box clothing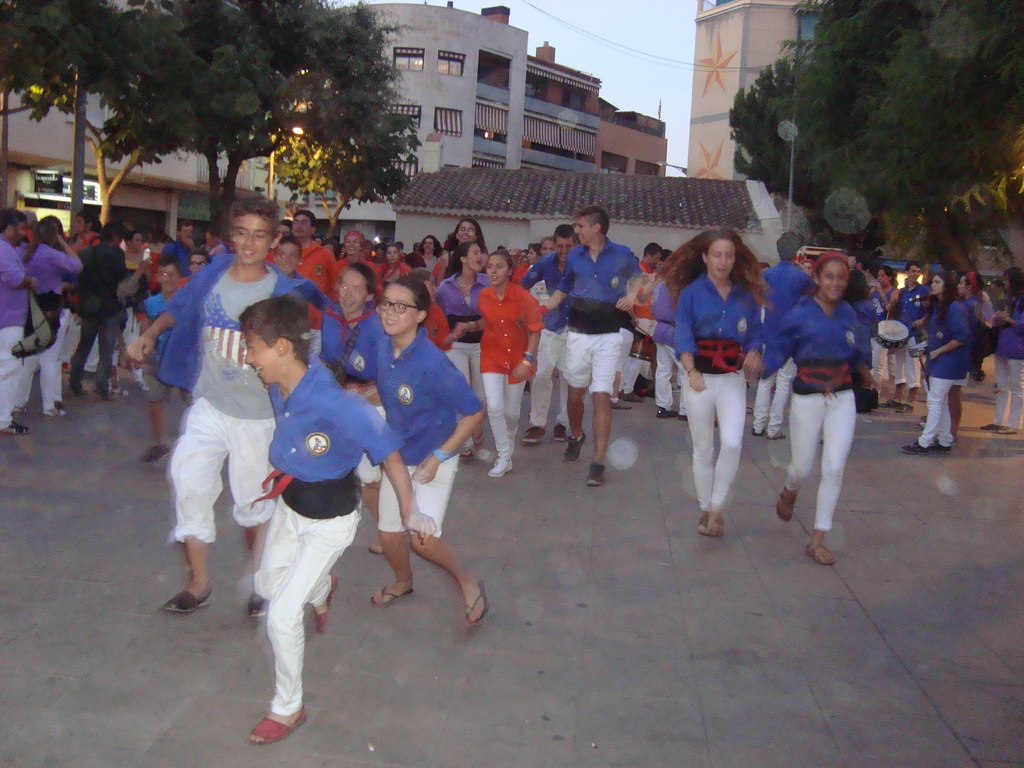
<bbox>761, 291, 874, 527</bbox>
